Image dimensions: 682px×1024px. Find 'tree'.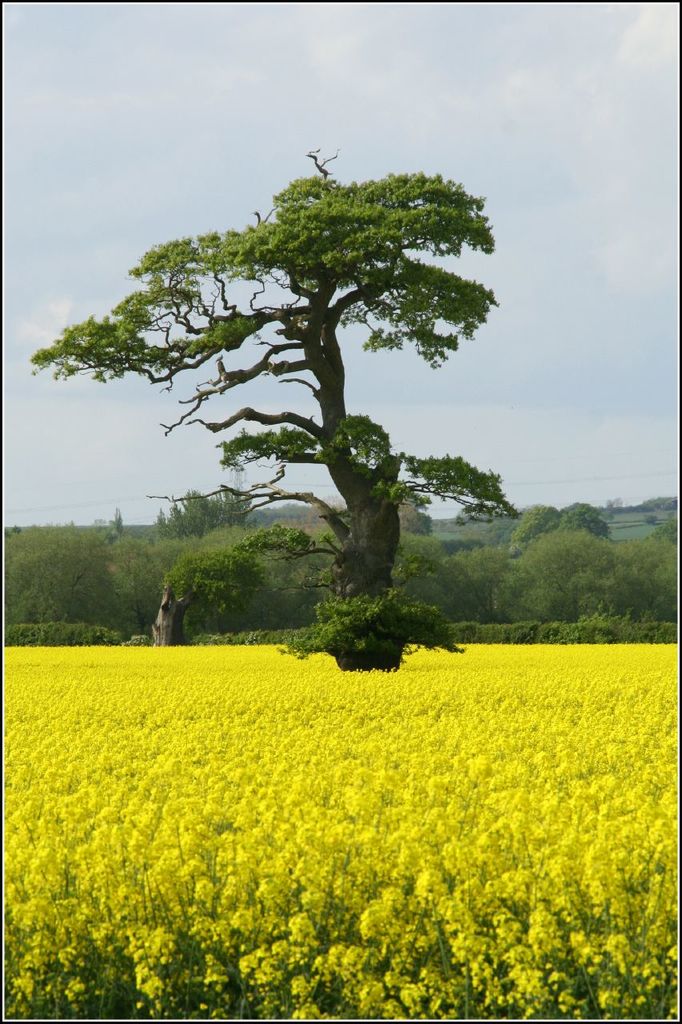
rect(498, 495, 572, 568).
